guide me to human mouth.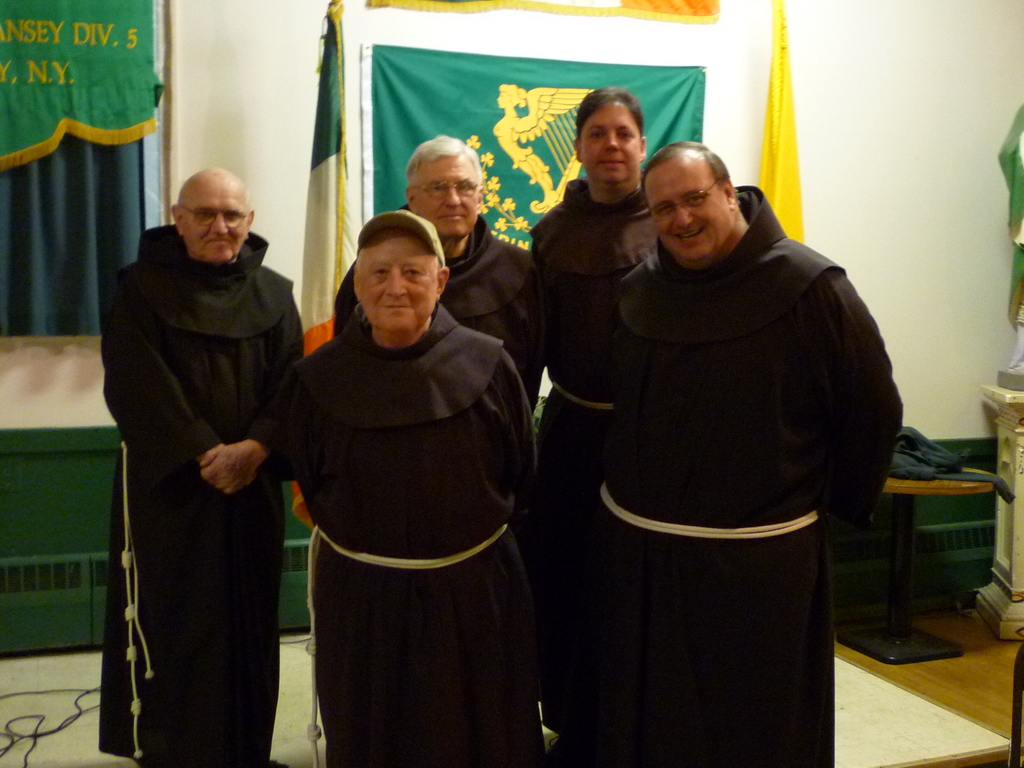
Guidance: [left=378, top=303, right=414, bottom=310].
